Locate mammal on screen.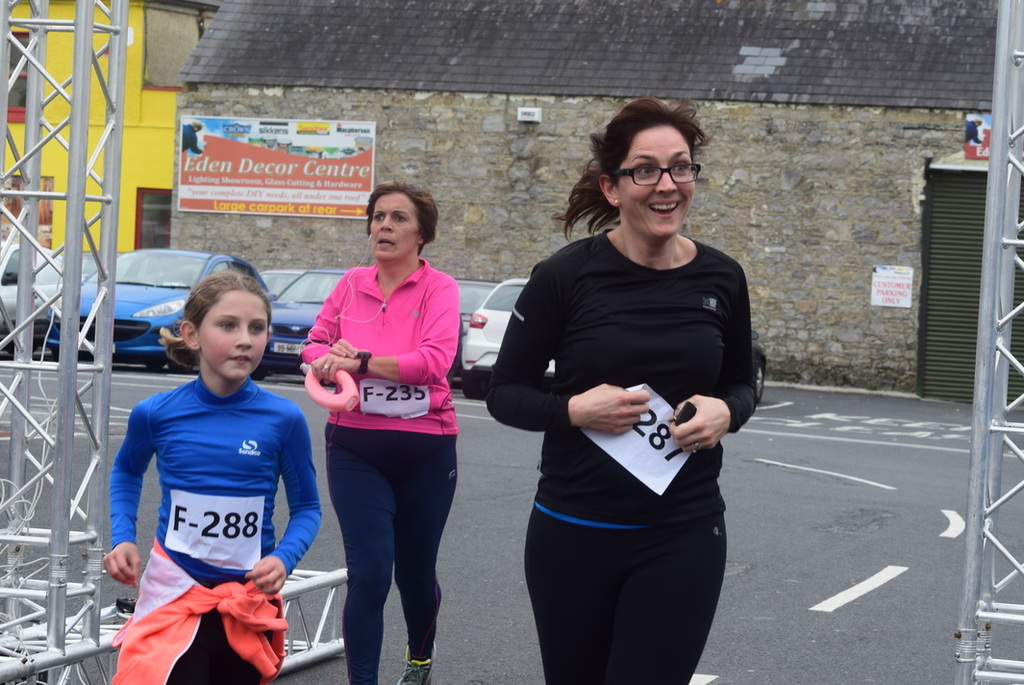
On screen at crop(85, 275, 330, 672).
